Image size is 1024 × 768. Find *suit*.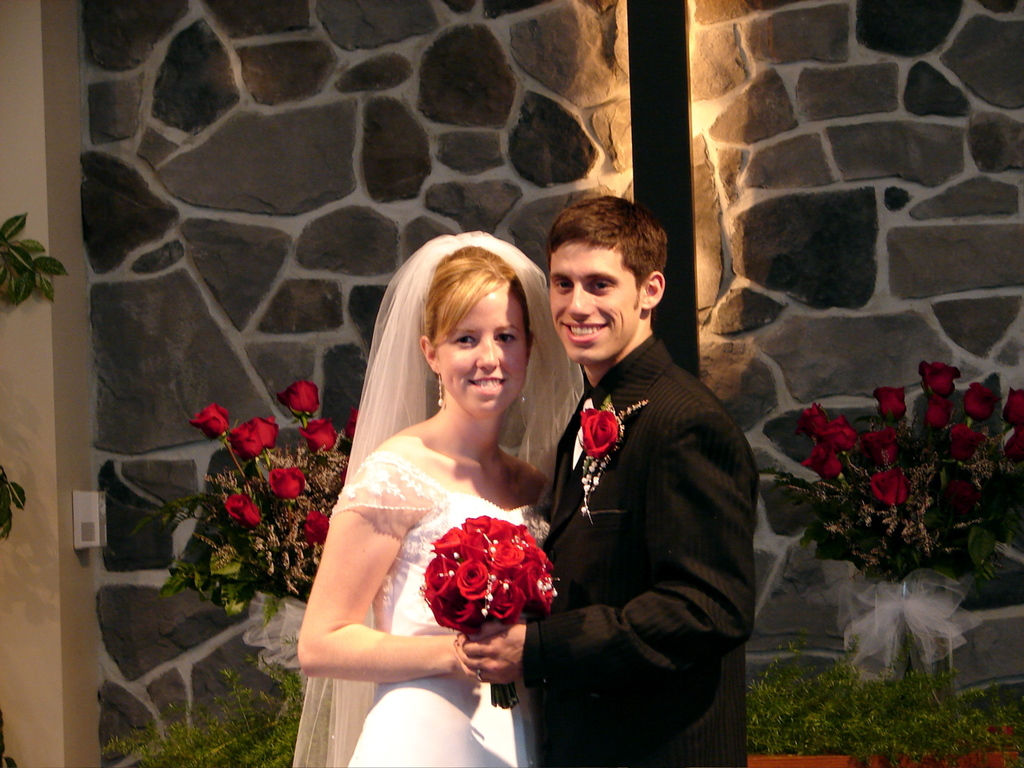
region(497, 247, 761, 762).
